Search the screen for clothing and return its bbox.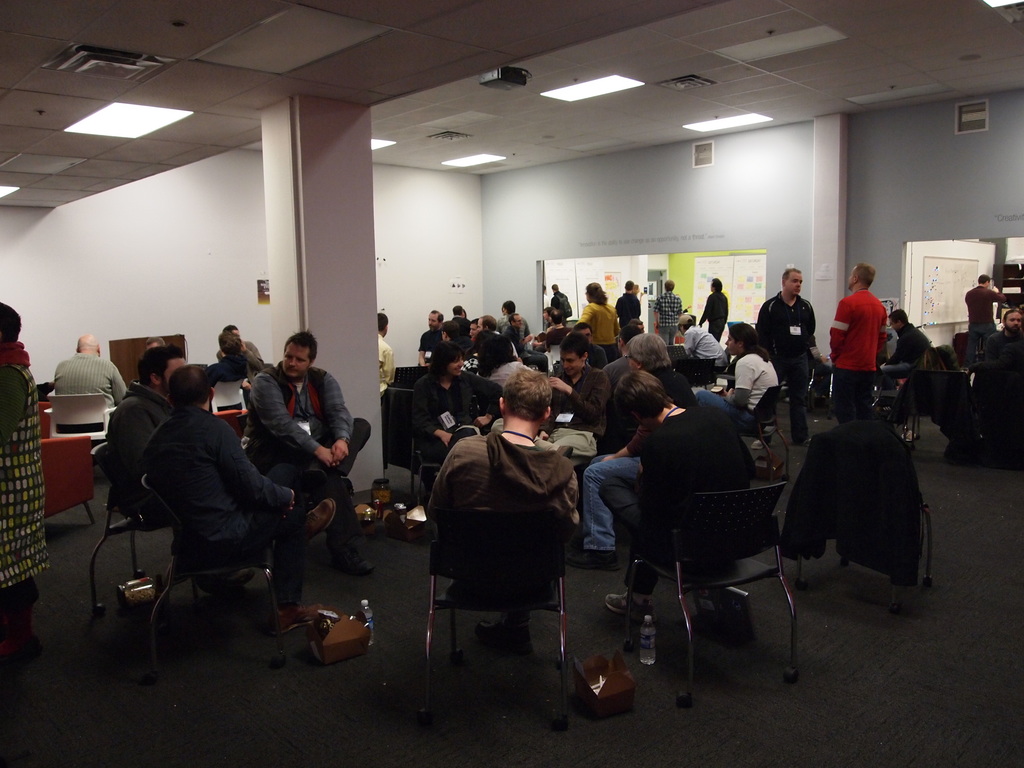
Found: 418, 322, 451, 373.
